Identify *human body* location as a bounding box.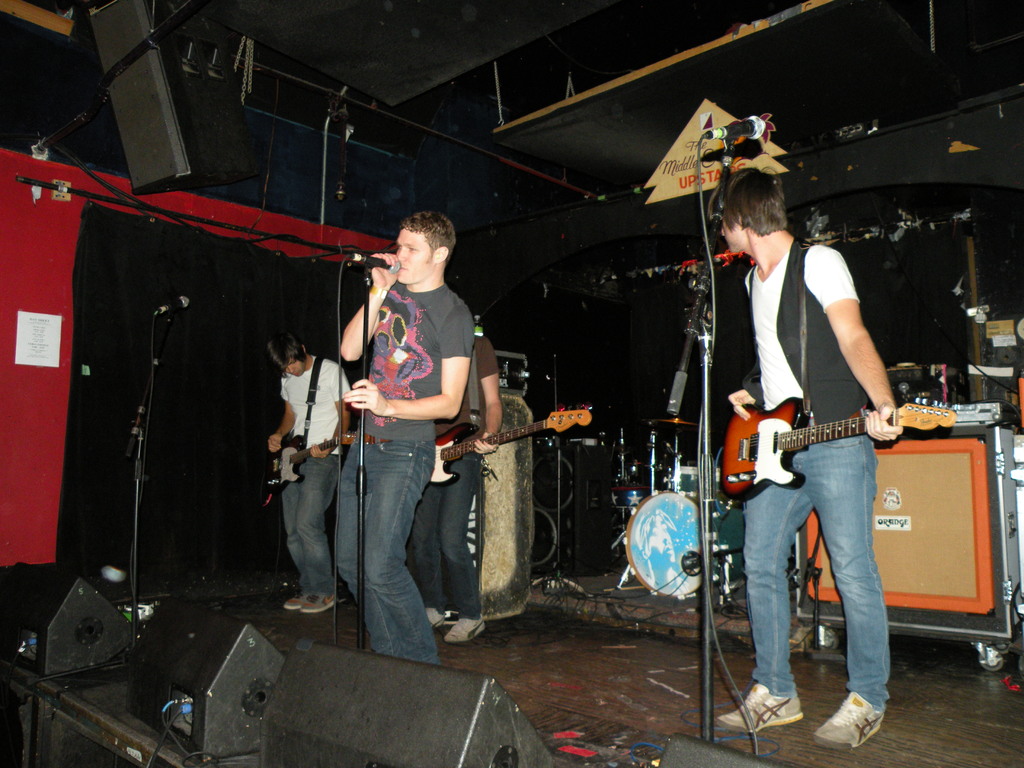
404 328 499 640.
